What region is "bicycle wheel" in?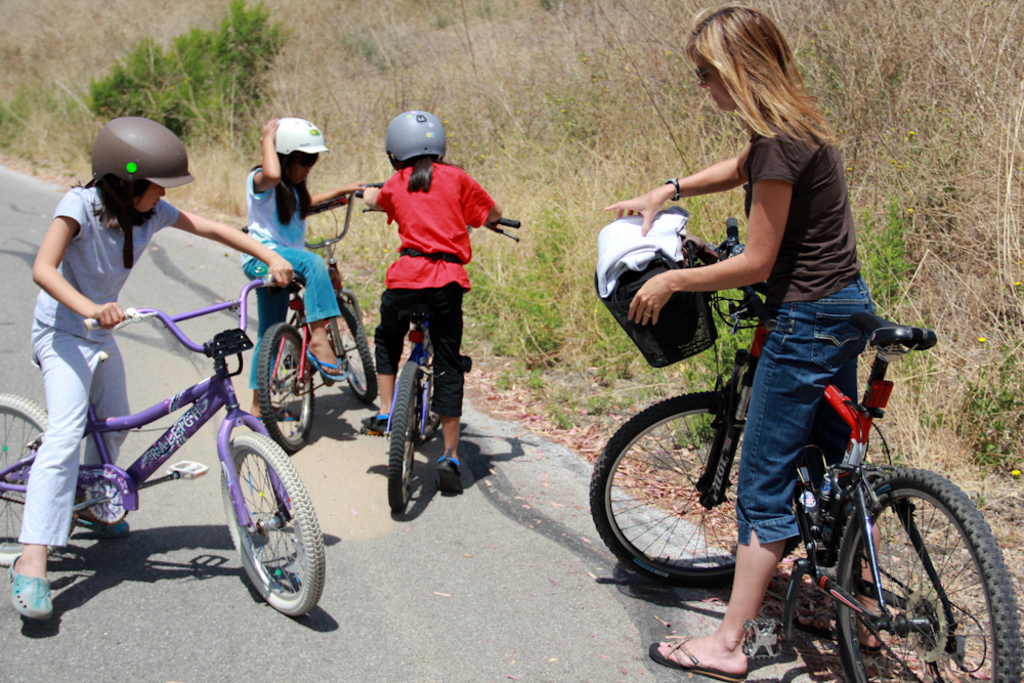
(0, 392, 80, 566).
